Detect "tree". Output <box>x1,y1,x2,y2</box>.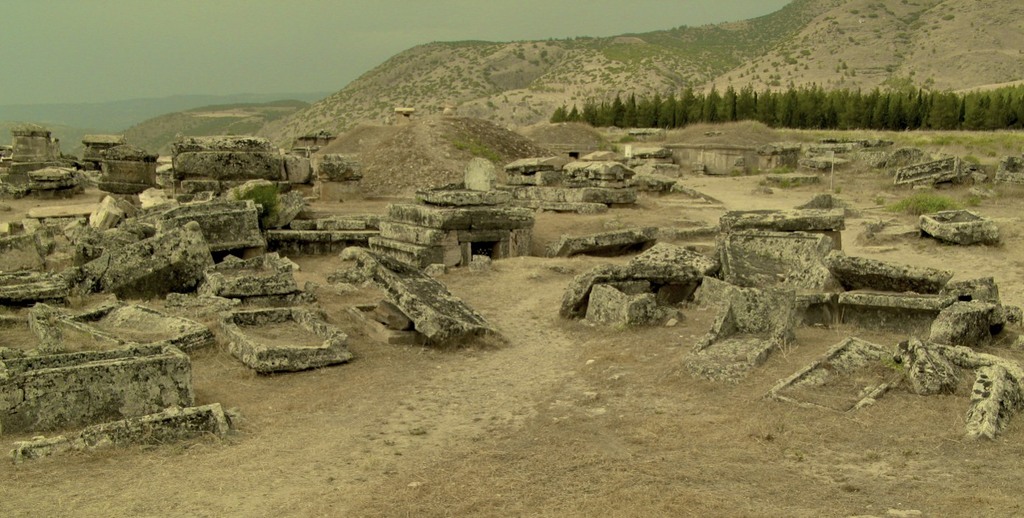
<box>579,97,603,126</box>.
